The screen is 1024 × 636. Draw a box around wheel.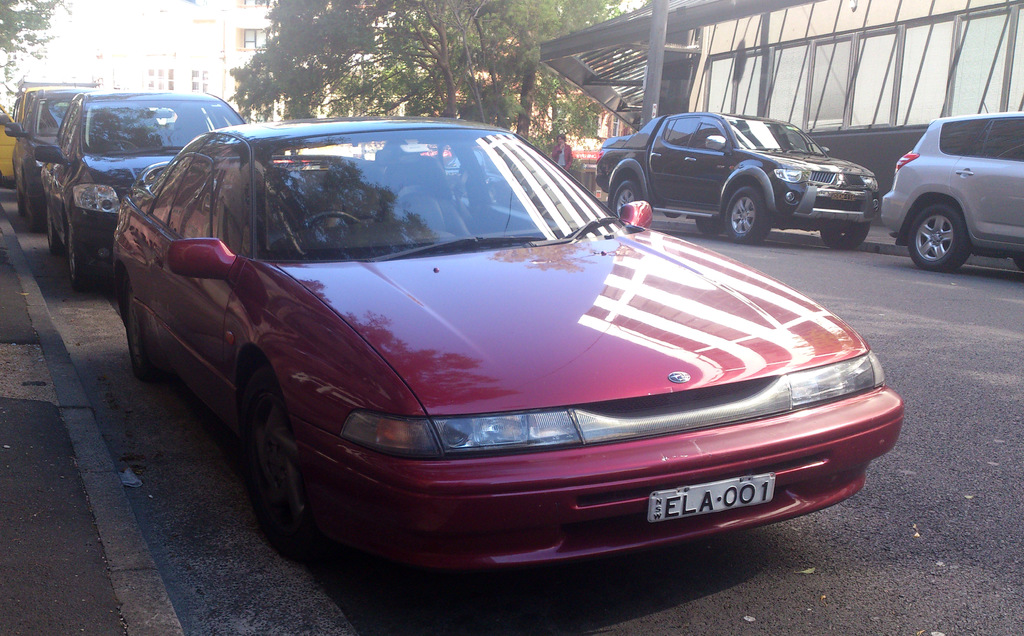
select_region(25, 187, 38, 228).
